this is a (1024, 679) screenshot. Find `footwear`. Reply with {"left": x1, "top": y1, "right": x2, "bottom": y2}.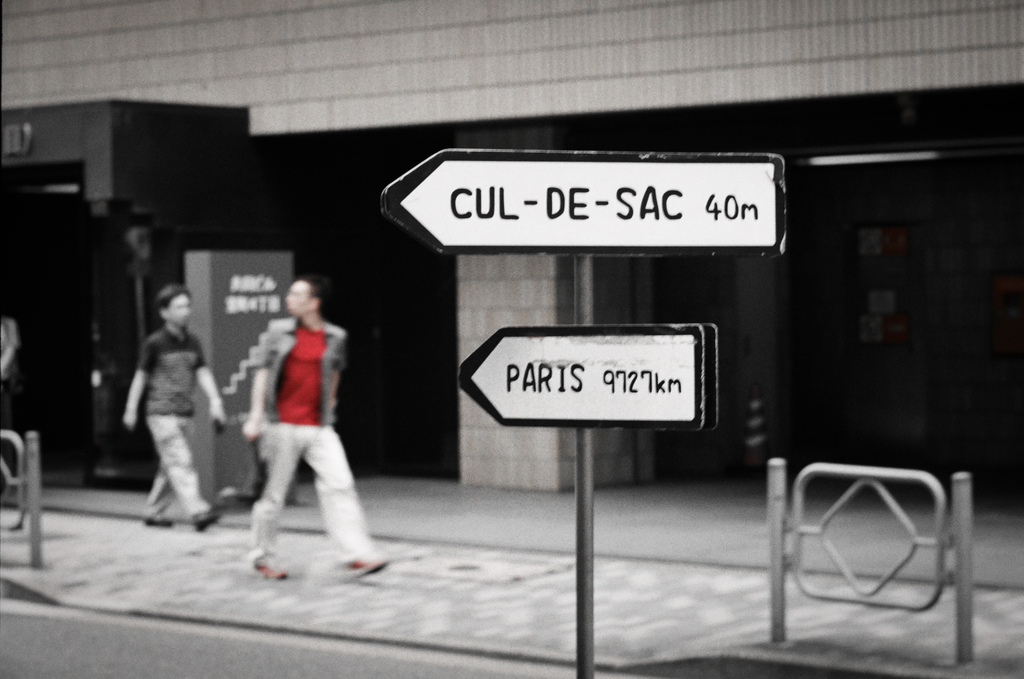
{"left": 191, "top": 506, "right": 220, "bottom": 530}.
